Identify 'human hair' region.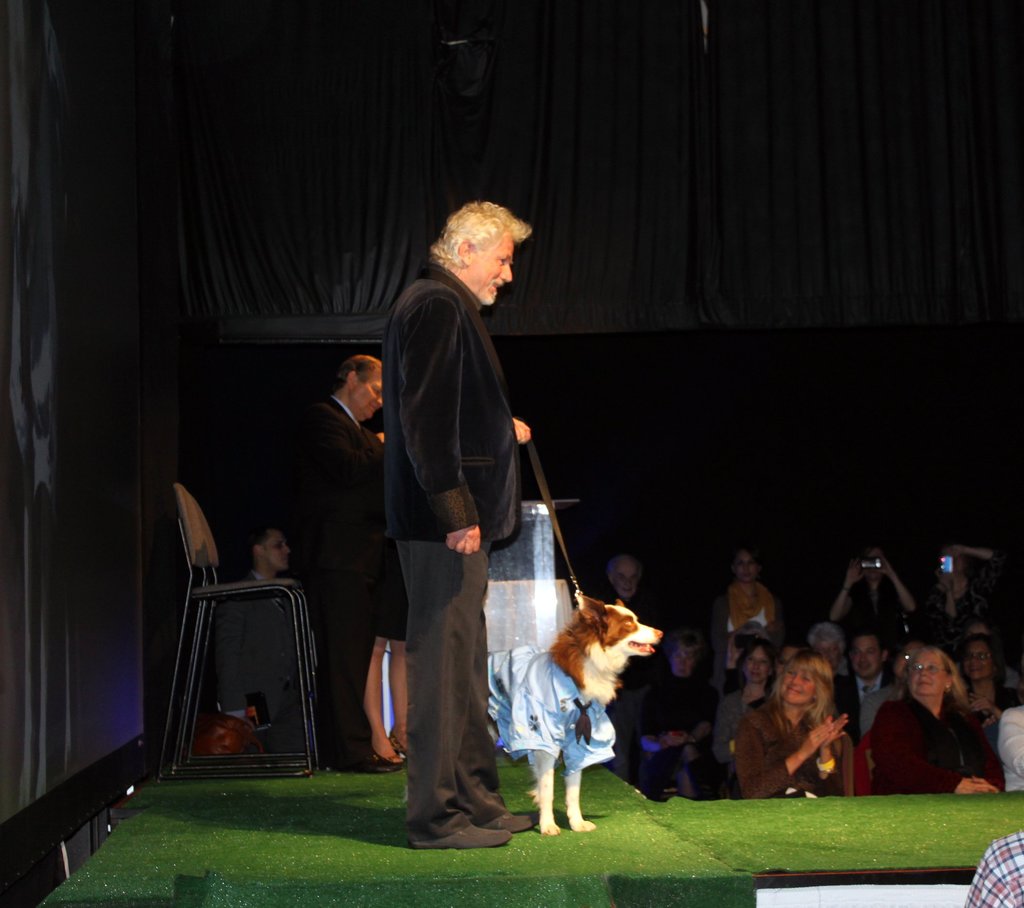
Region: detection(767, 648, 836, 726).
